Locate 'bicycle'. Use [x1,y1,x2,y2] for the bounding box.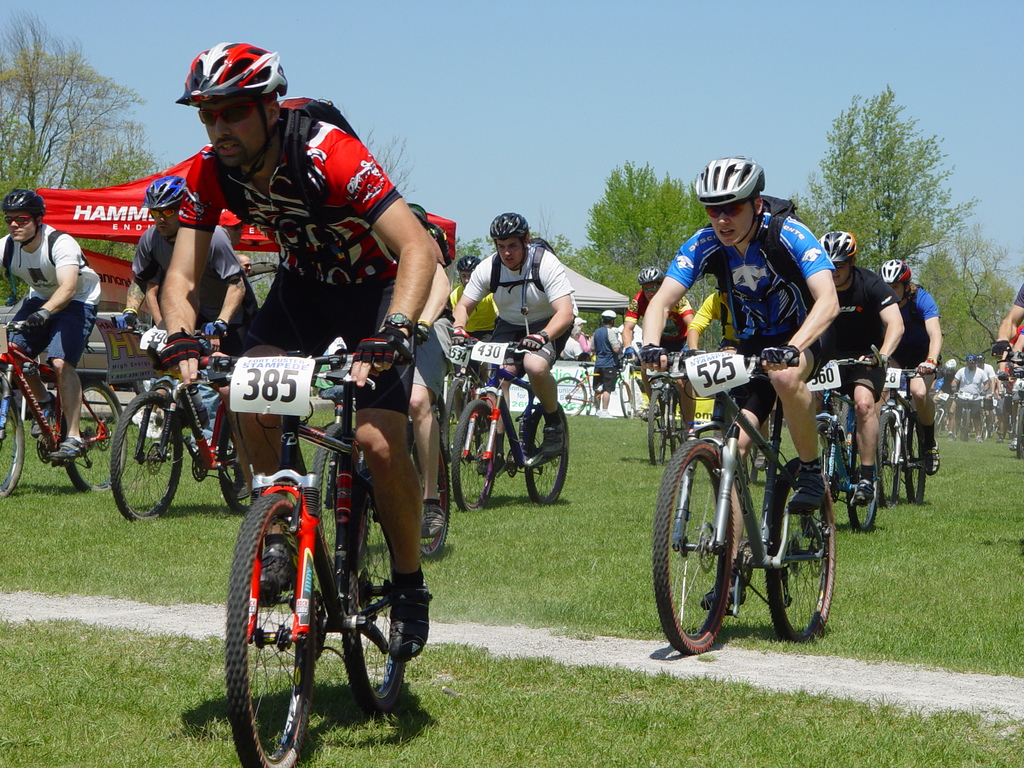
[106,327,270,525].
